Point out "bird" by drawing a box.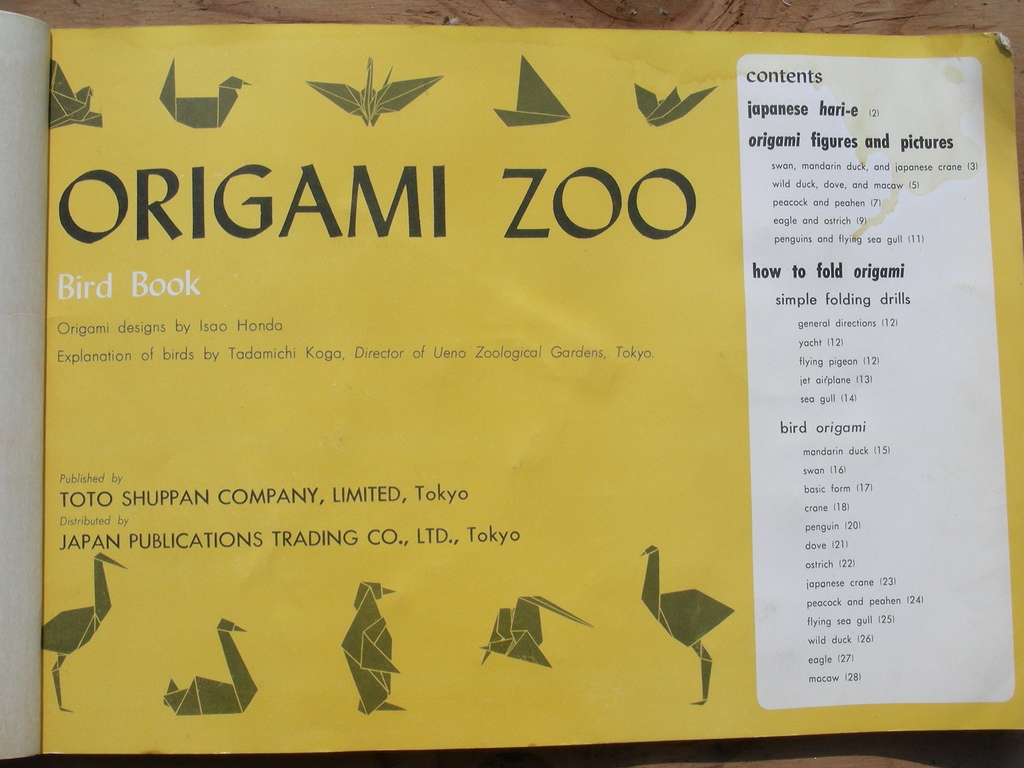
region(634, 566, 740, 682).
